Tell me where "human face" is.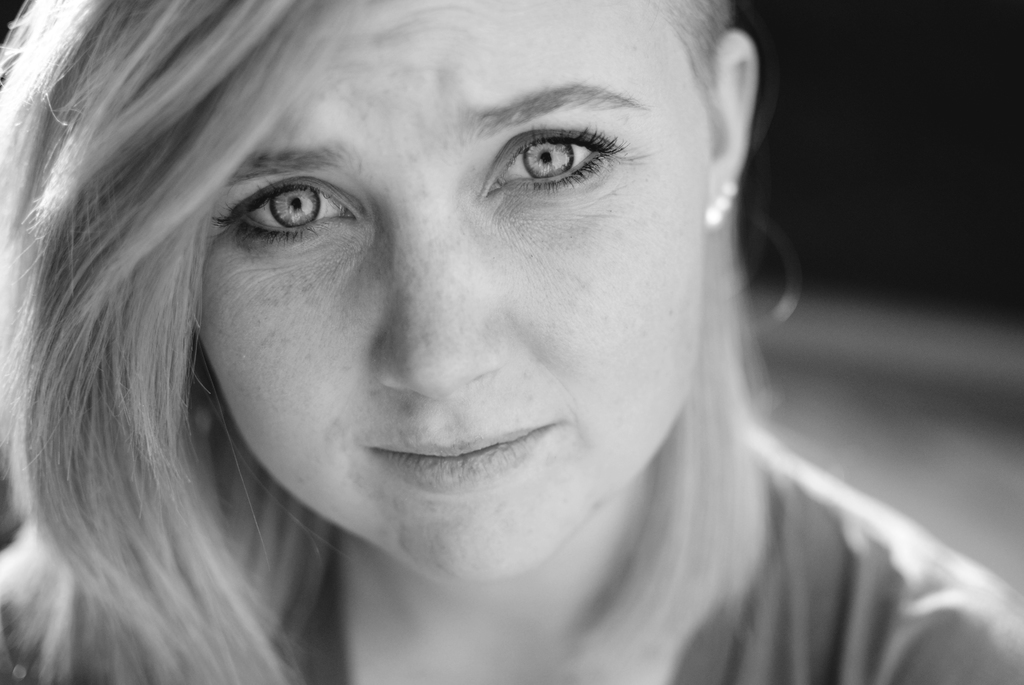
"human face" is at (x1=194, y1=1, x2=701, y2=585).
